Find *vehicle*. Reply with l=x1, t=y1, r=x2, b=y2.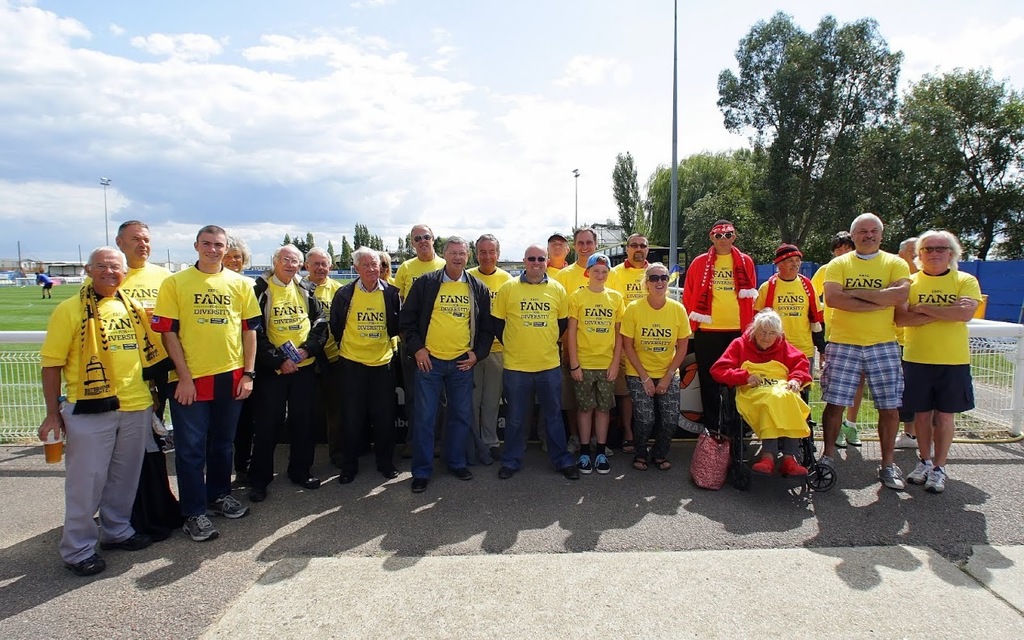
l=715, t=385, r=836, b=490.
